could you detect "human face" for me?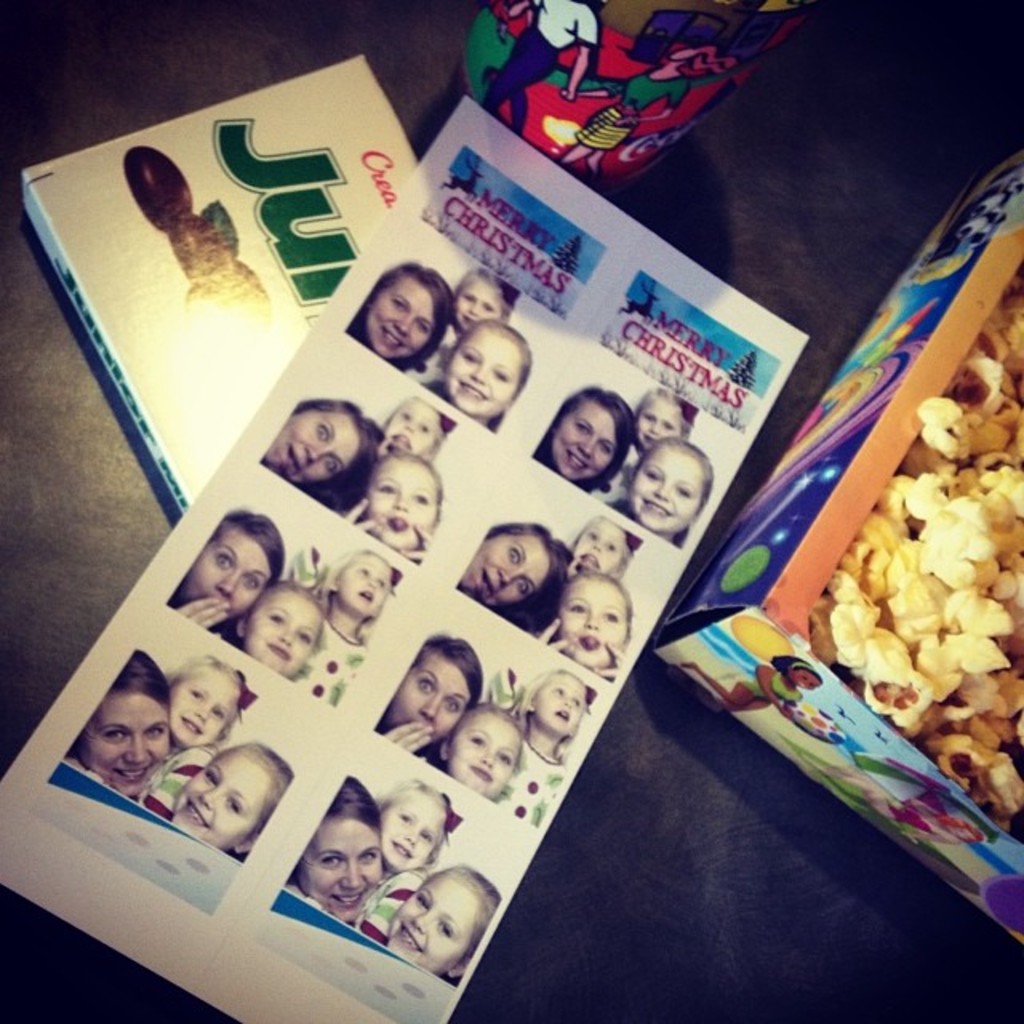
Detection result: box(454, 275, 501, 330).
